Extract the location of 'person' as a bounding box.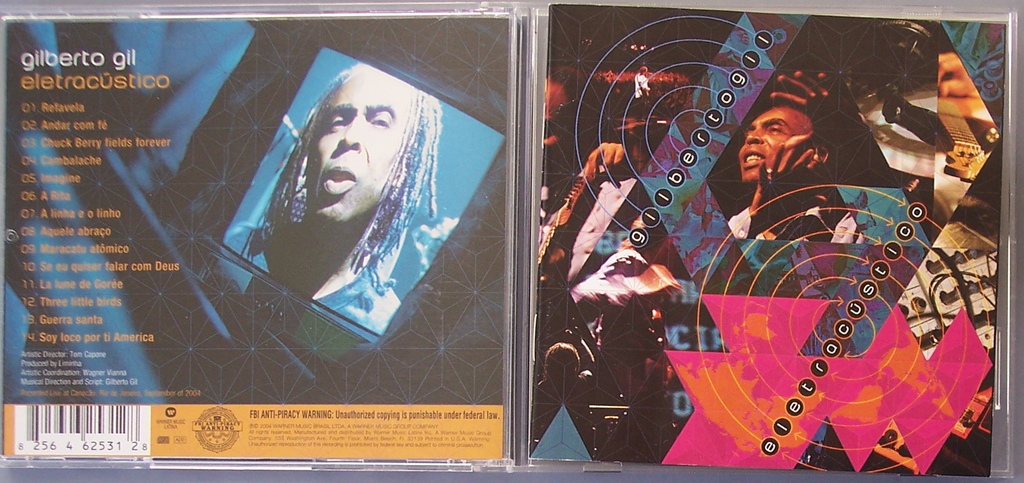
box(536, 338, 611, 440).
